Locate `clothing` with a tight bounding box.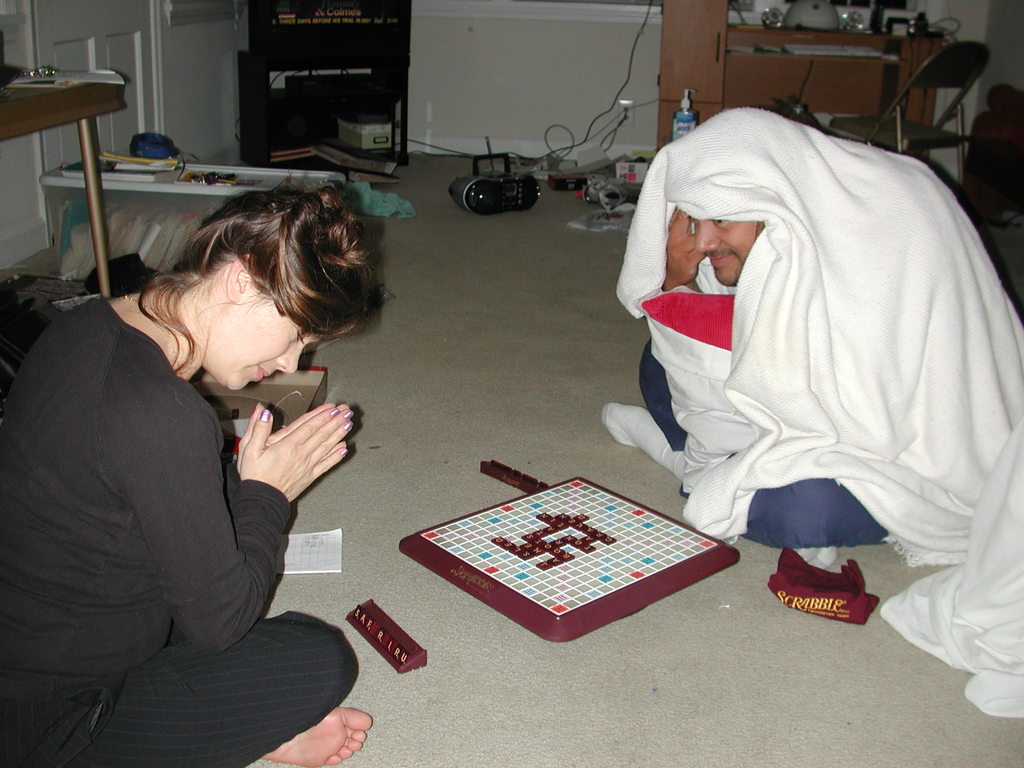
left=639, top=337, right=888, bottom=548.
